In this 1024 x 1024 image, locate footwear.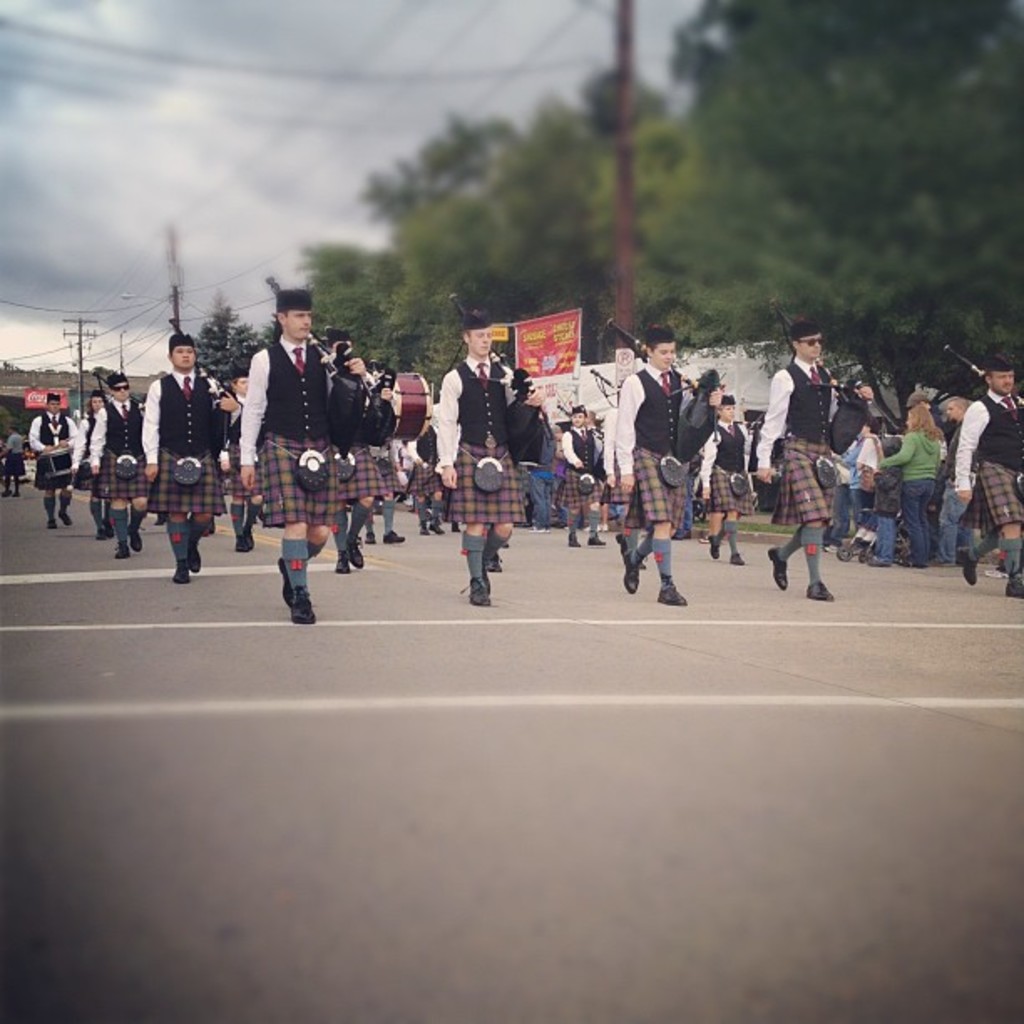
Bounding box: Rect(44, 492, 57, 532).
